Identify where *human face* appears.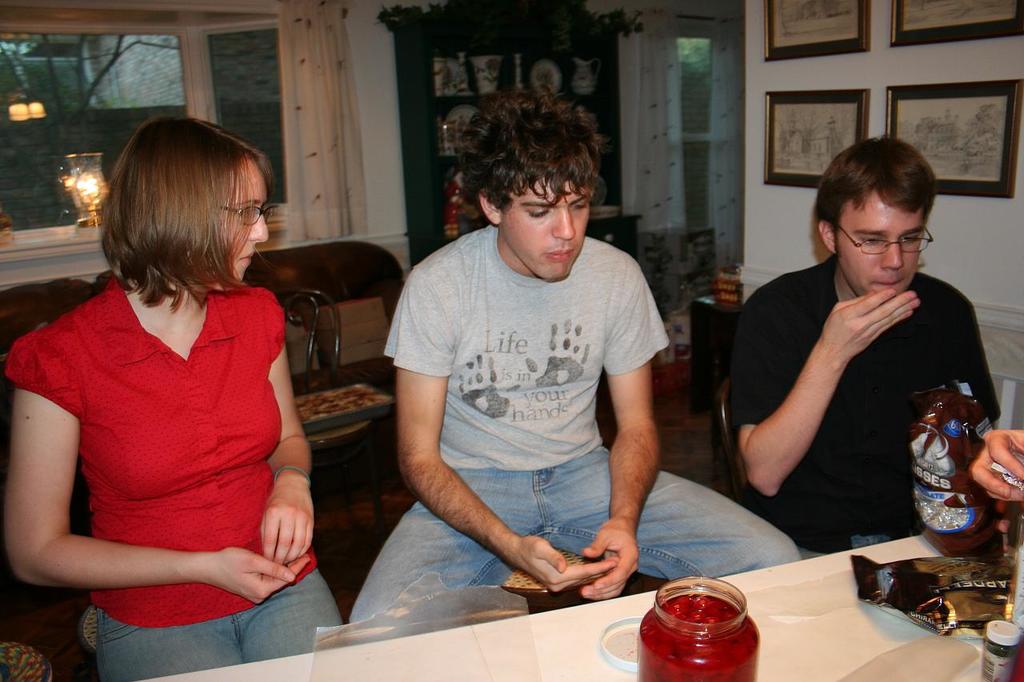
Appears at select_region(214, 156, 274, 286).
